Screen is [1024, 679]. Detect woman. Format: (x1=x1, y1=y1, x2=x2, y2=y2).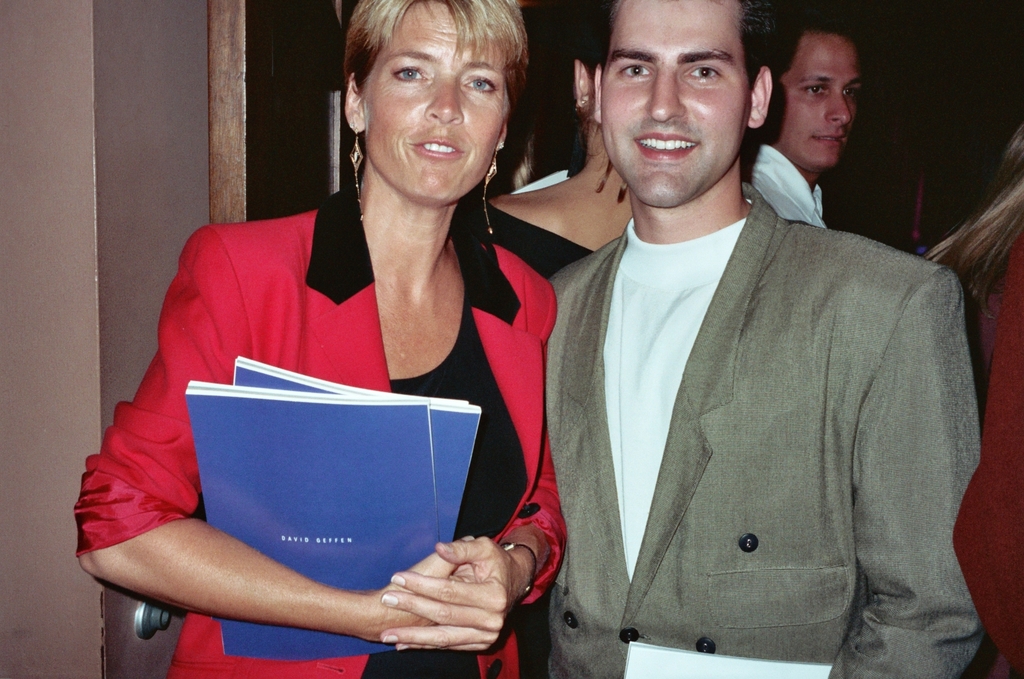
(x1=109, y1=28, x2=599, y2=667).
